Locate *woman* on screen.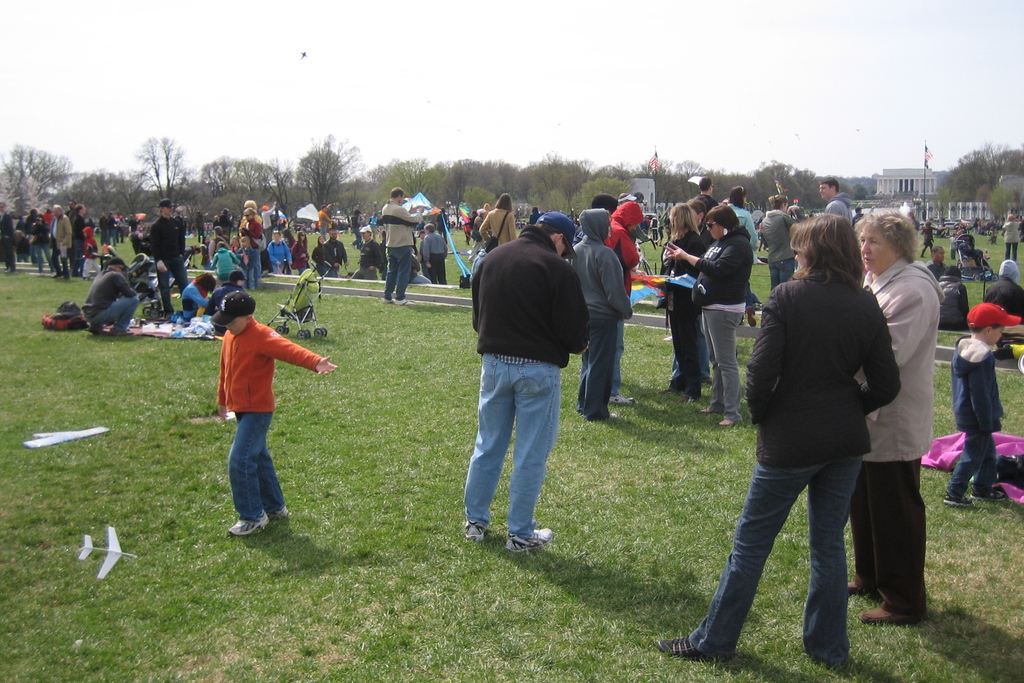
On screen at detection(290, 229, 311, 274).
